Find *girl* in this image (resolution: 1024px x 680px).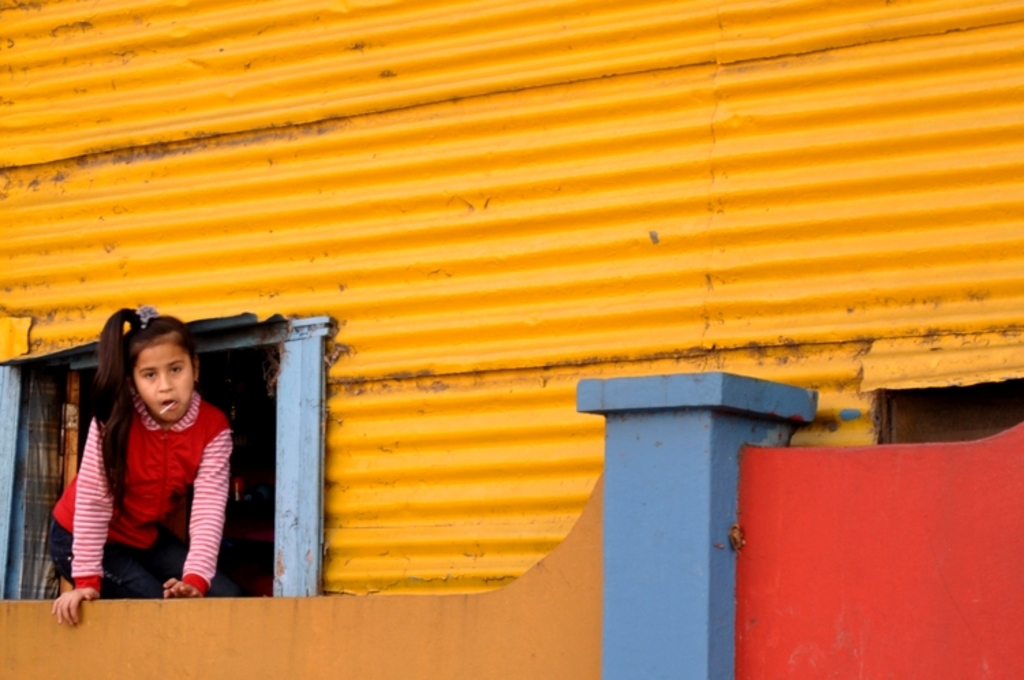
left=49, top=302, right=238, bottom=620.
